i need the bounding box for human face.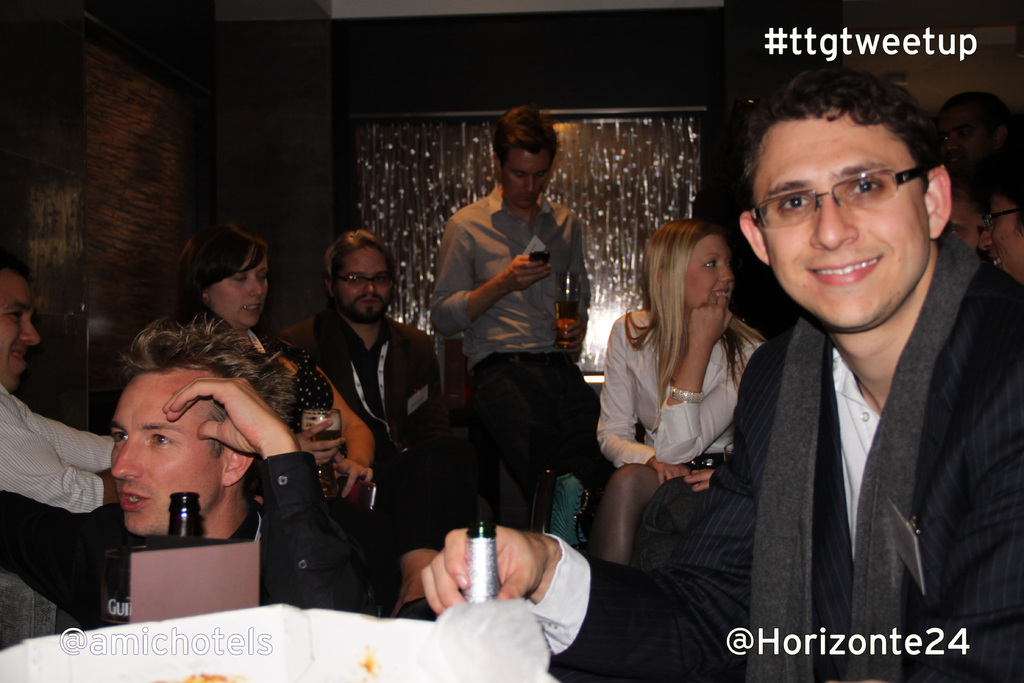
Here it is: region(0, 268, 39, 388).
